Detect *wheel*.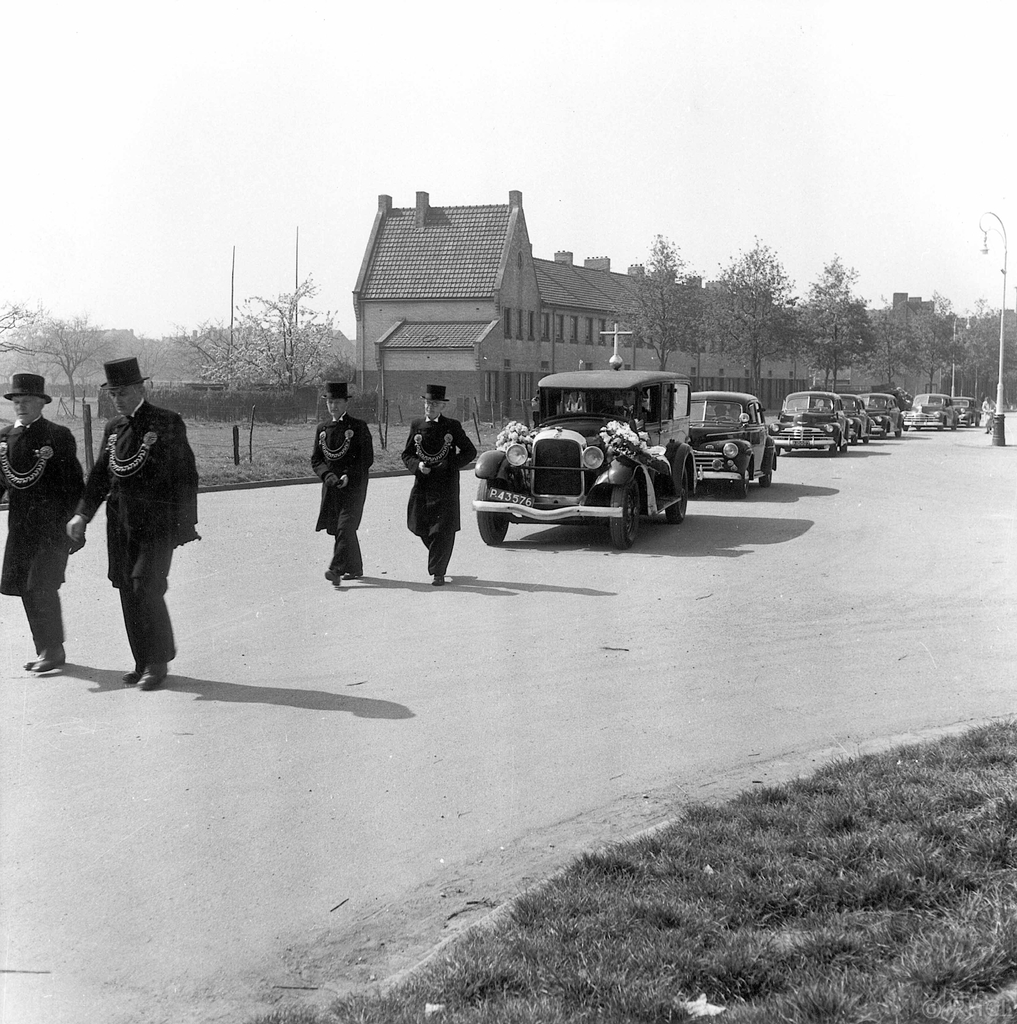
Detected at <bbox>757, 471, 770, 483</bbox>.
